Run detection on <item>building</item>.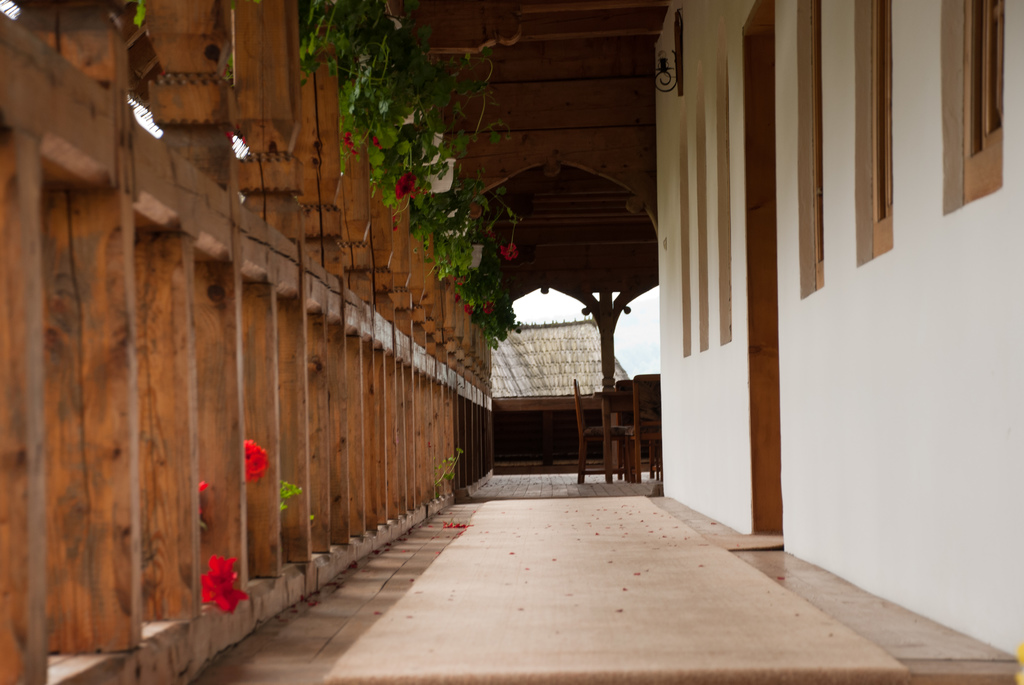
Result: region(1, 0, 1023, 682).
